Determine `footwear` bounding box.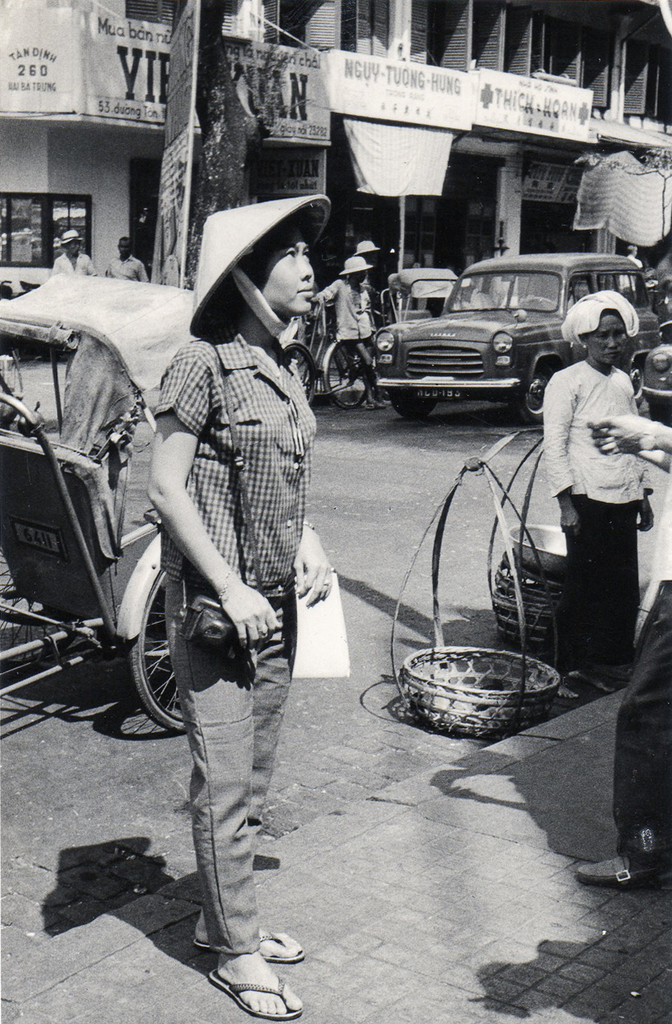
Determined: x1=210, y1=982, x2=294, y2=1017.
